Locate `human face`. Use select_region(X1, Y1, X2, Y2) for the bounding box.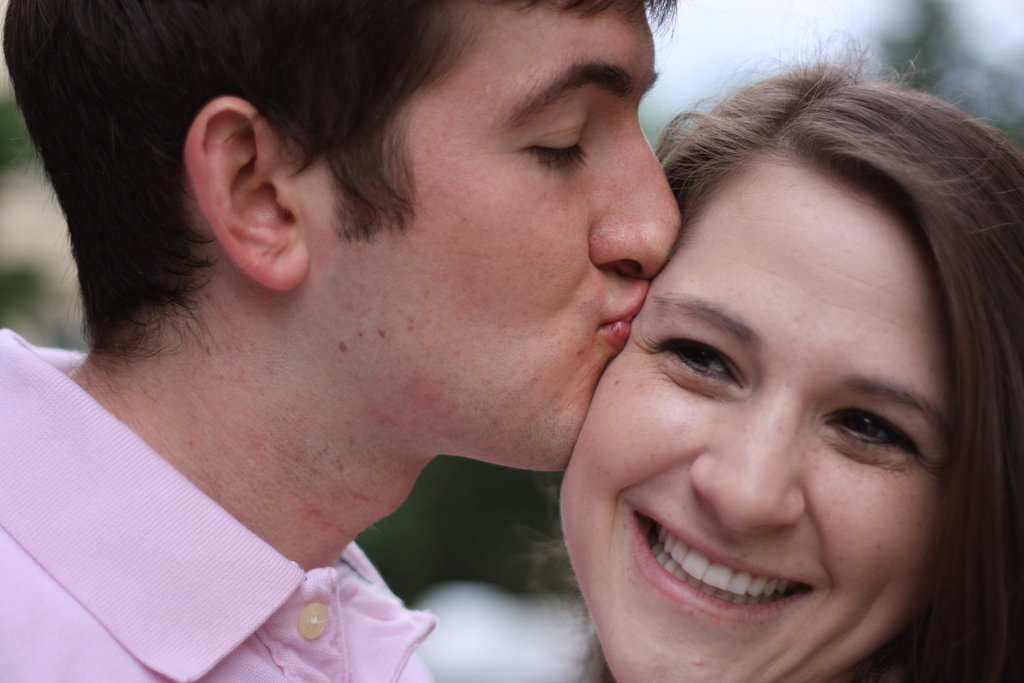
select_region(556, 179, 942, 682).
